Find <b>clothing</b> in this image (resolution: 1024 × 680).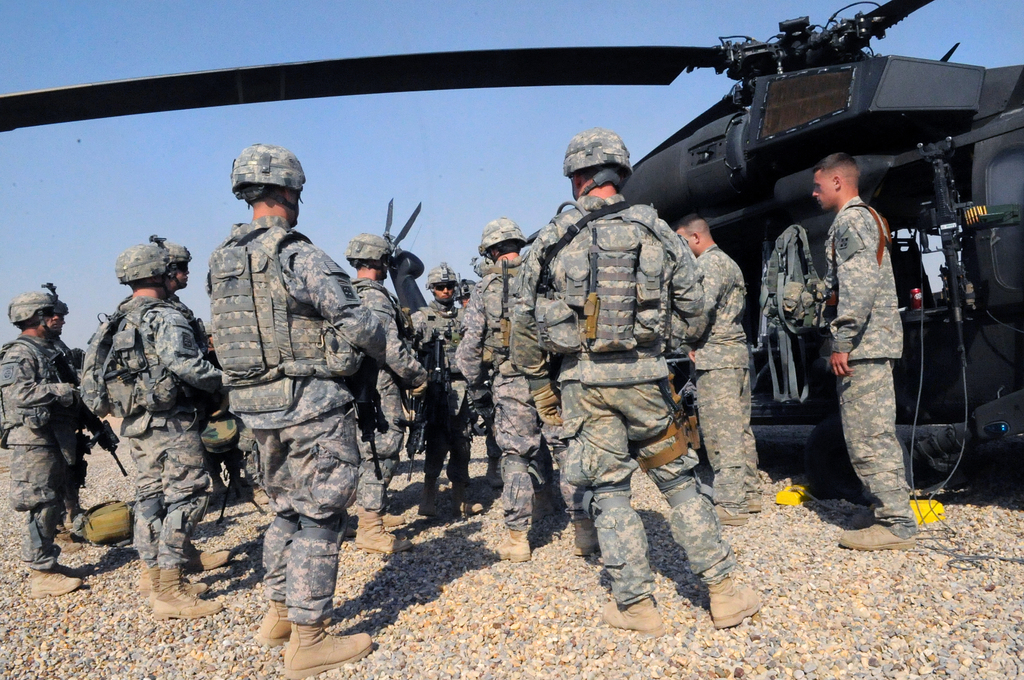
crop(213, 143, 307, 196).
